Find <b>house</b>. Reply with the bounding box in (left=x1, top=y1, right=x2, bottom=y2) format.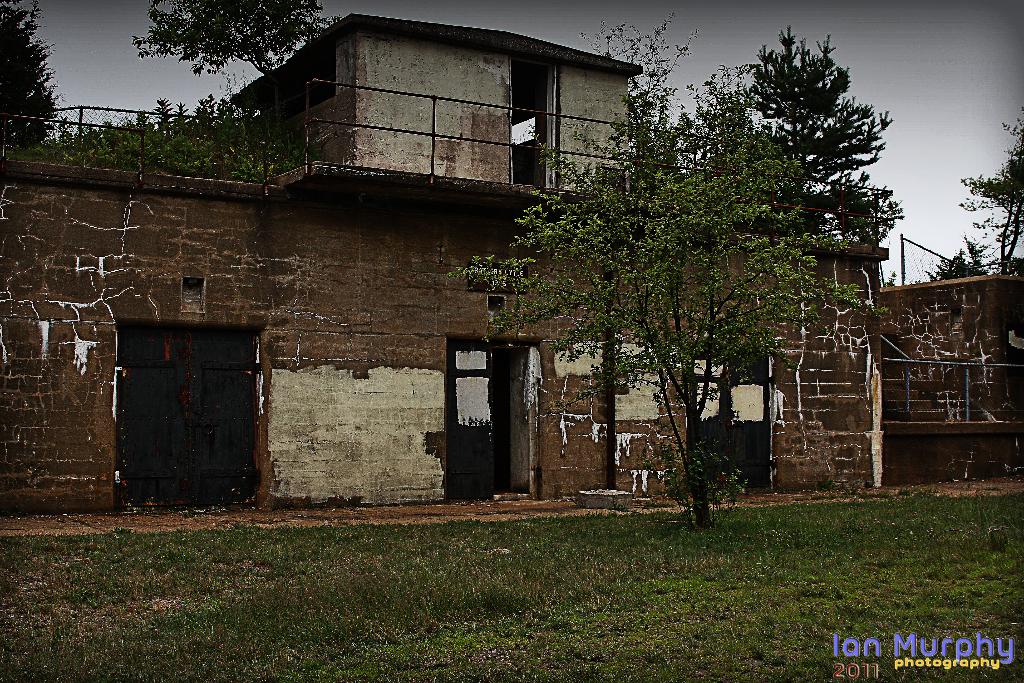
(left=0, top=8, right=892, bottom=525).
